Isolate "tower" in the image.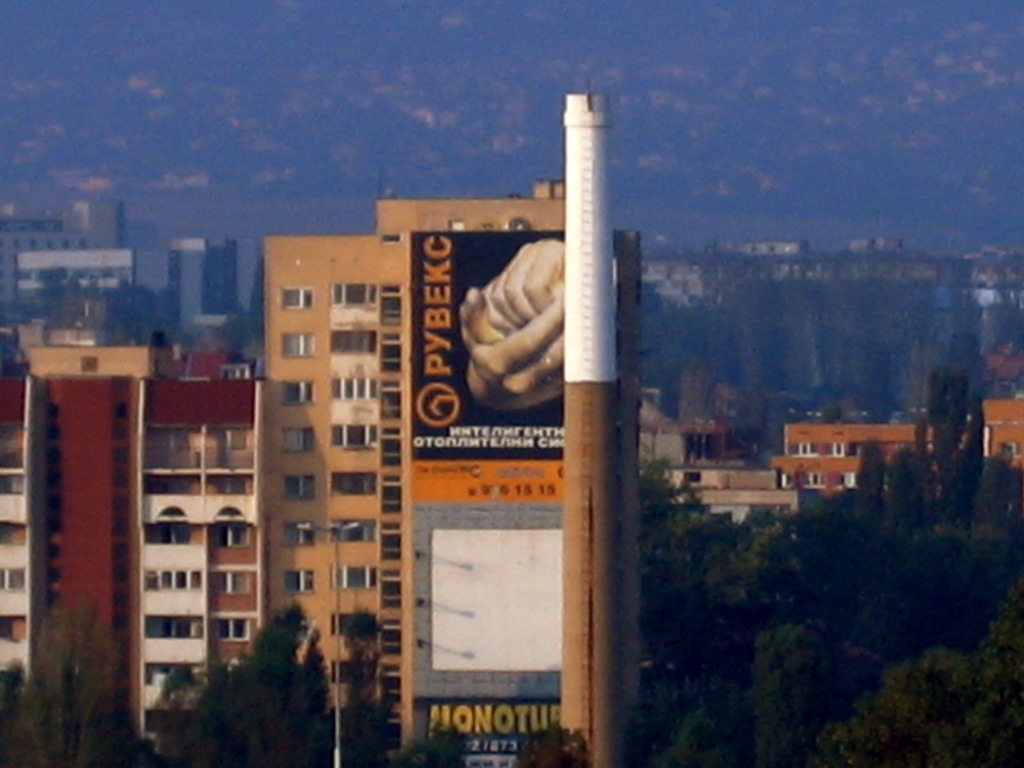
Isolated region: (559,88,645,767).
